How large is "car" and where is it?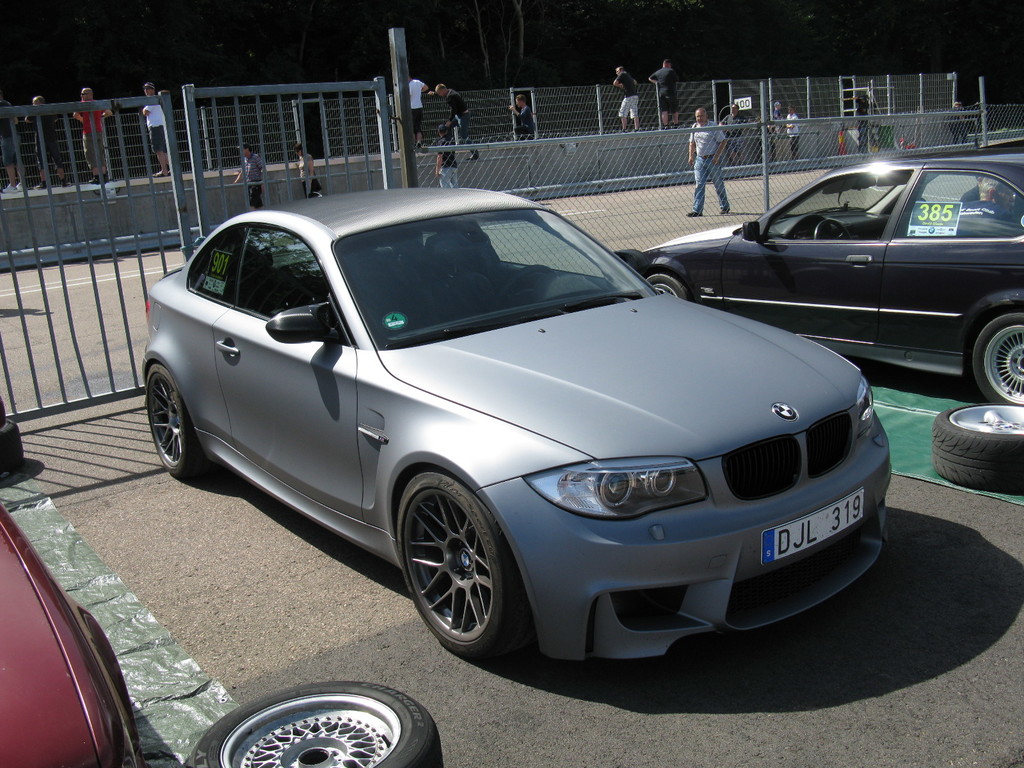
Bounding box: {"left": 129, "top": 186, "right": 866, "bottom": 671}.
